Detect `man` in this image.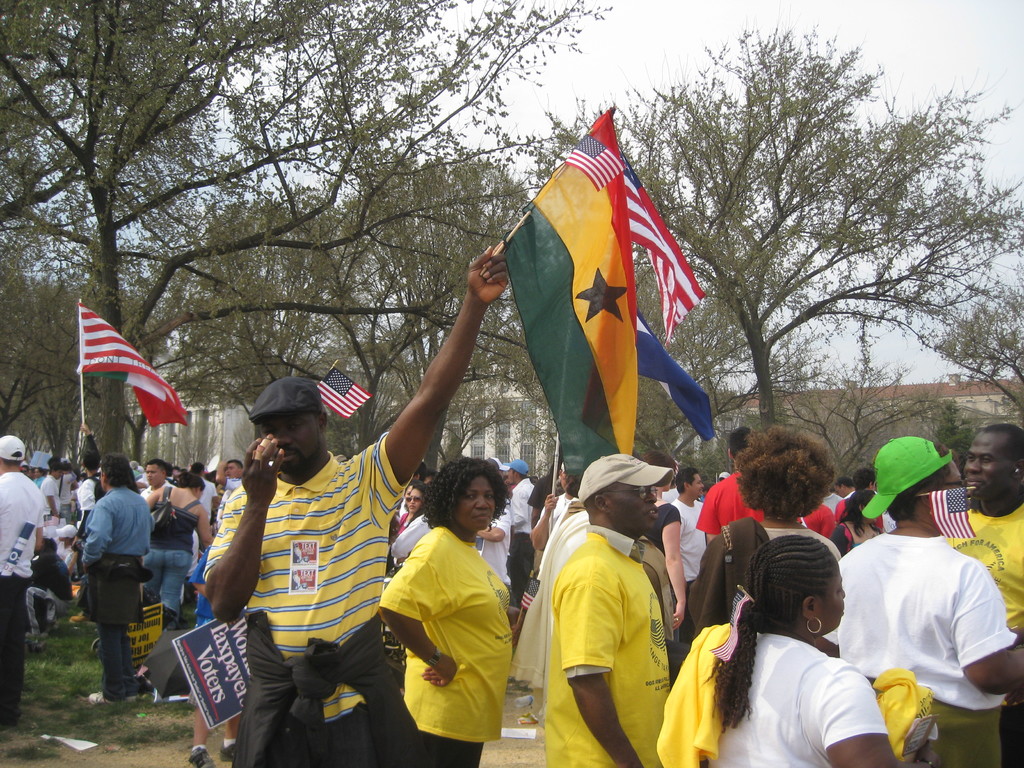
Detection: bbox=(201, 250, 511, 767).
